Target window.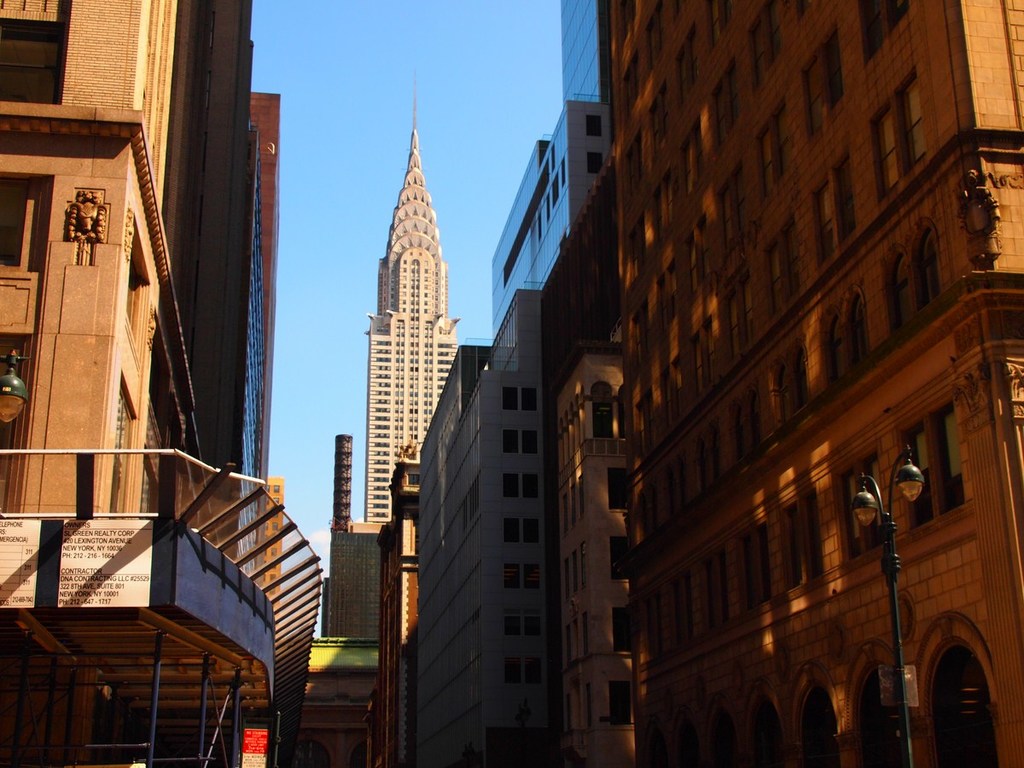
Target region: x1=520, y1=384, x2=538, y2=413.
